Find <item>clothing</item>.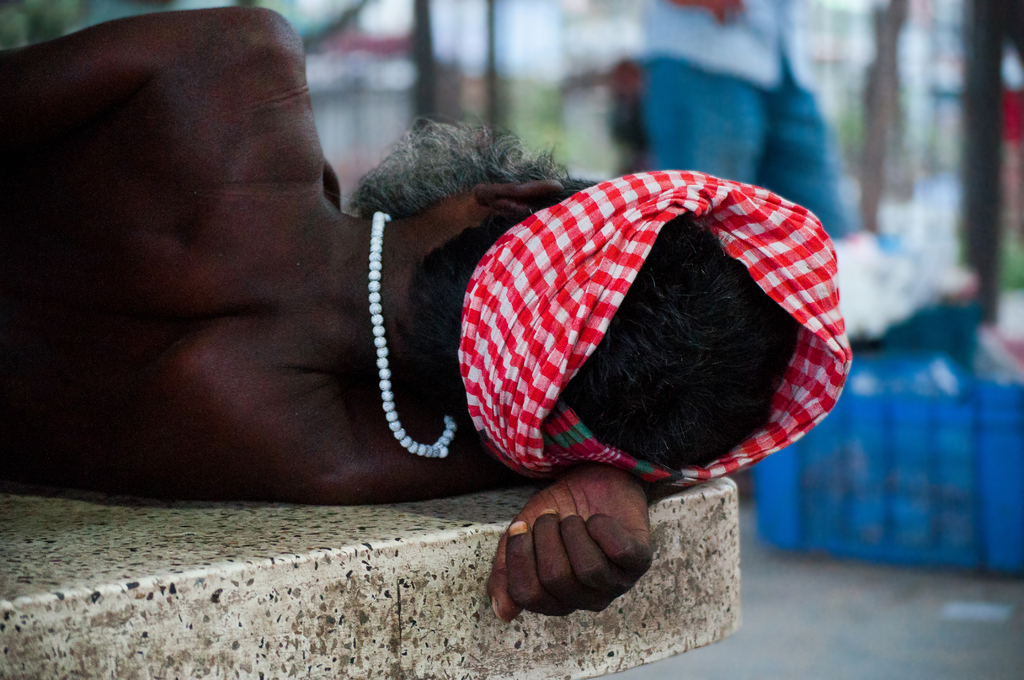
{"x1": 644, "y1": 0, "x2": 850, "y2": 240}.
